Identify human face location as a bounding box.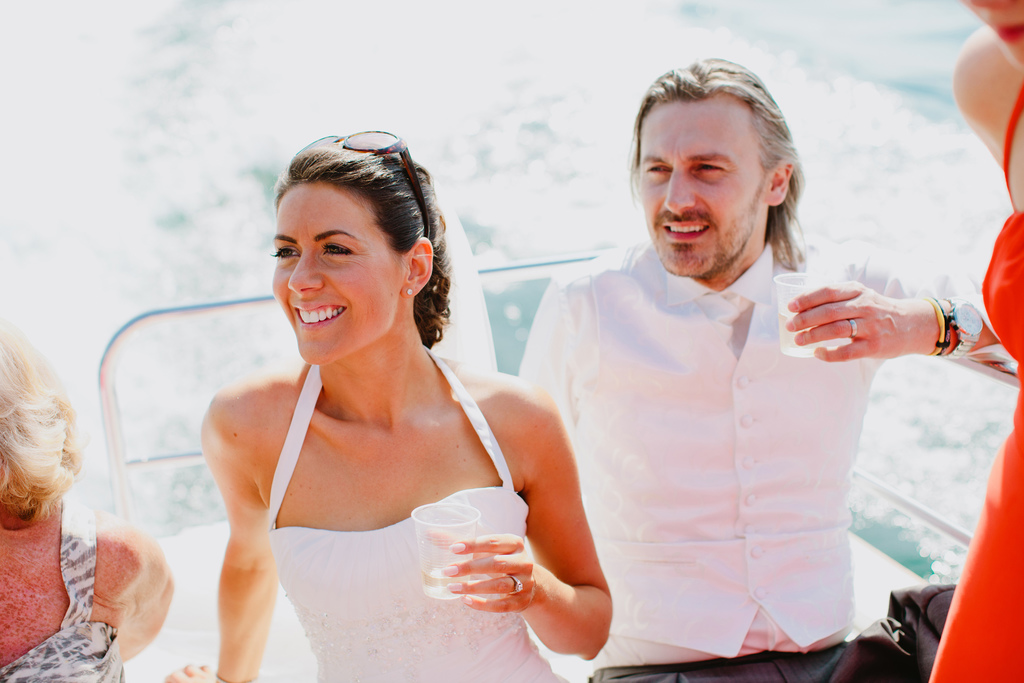
{"x1": 266, "y1": 183, "x2": 394, "y2": 375}.
